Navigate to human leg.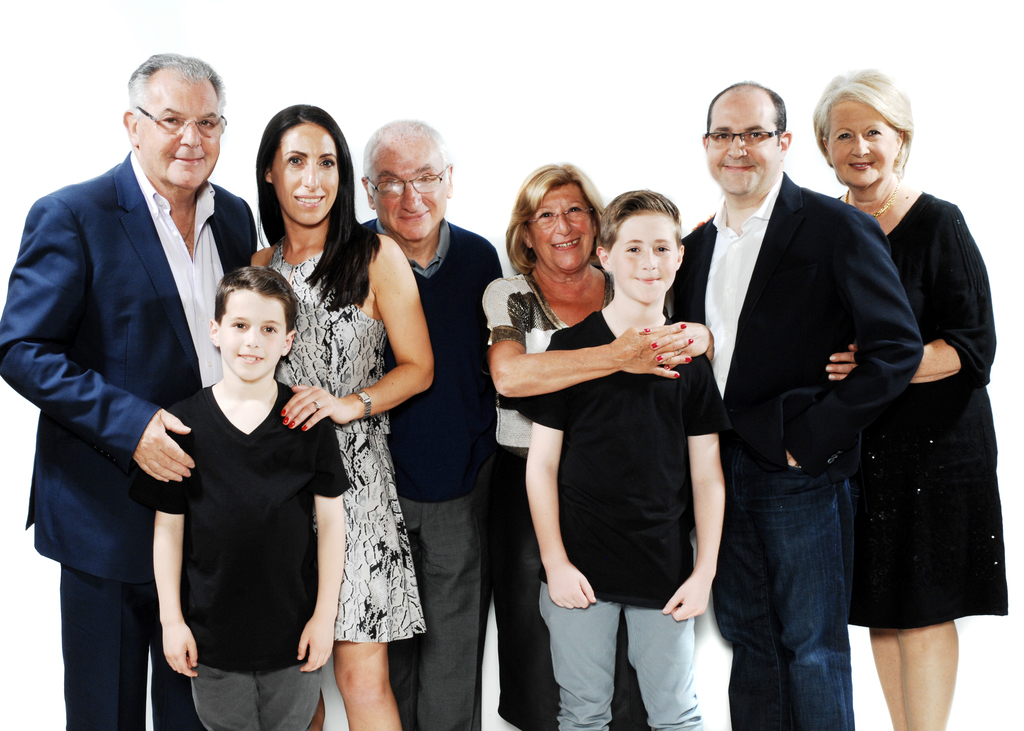
Navigation target: detection(536, 586, 620, 730).
